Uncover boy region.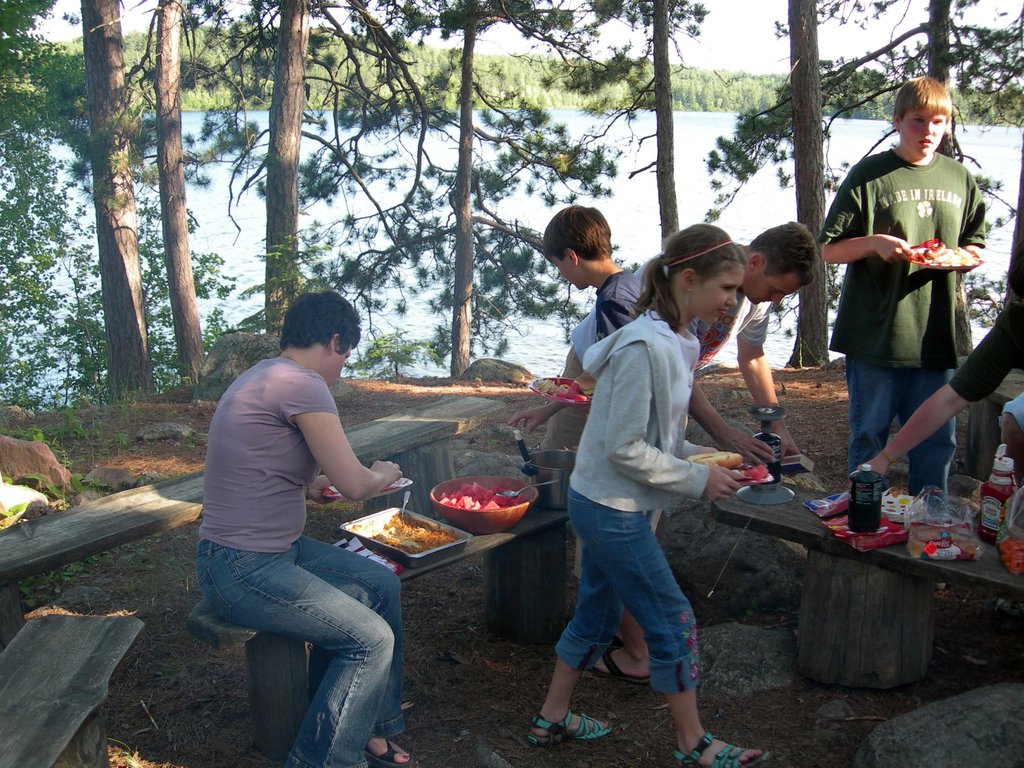
Uncovered: (817,77,985,497).
